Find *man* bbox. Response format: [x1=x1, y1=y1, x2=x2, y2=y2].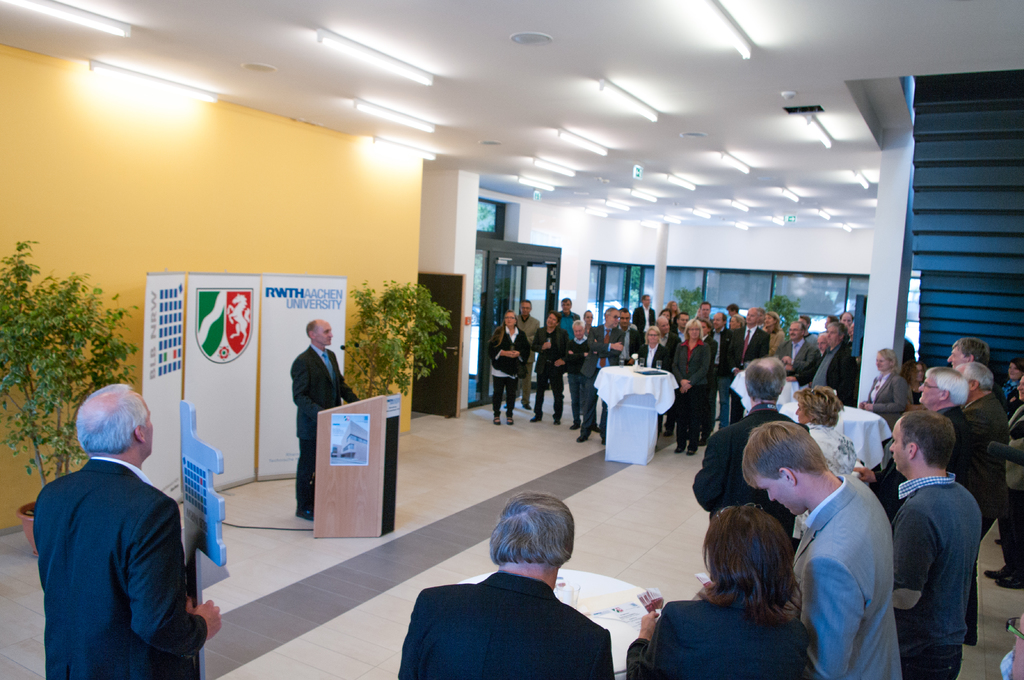
[x1=916, y1=362, x2=990, y2=646].
